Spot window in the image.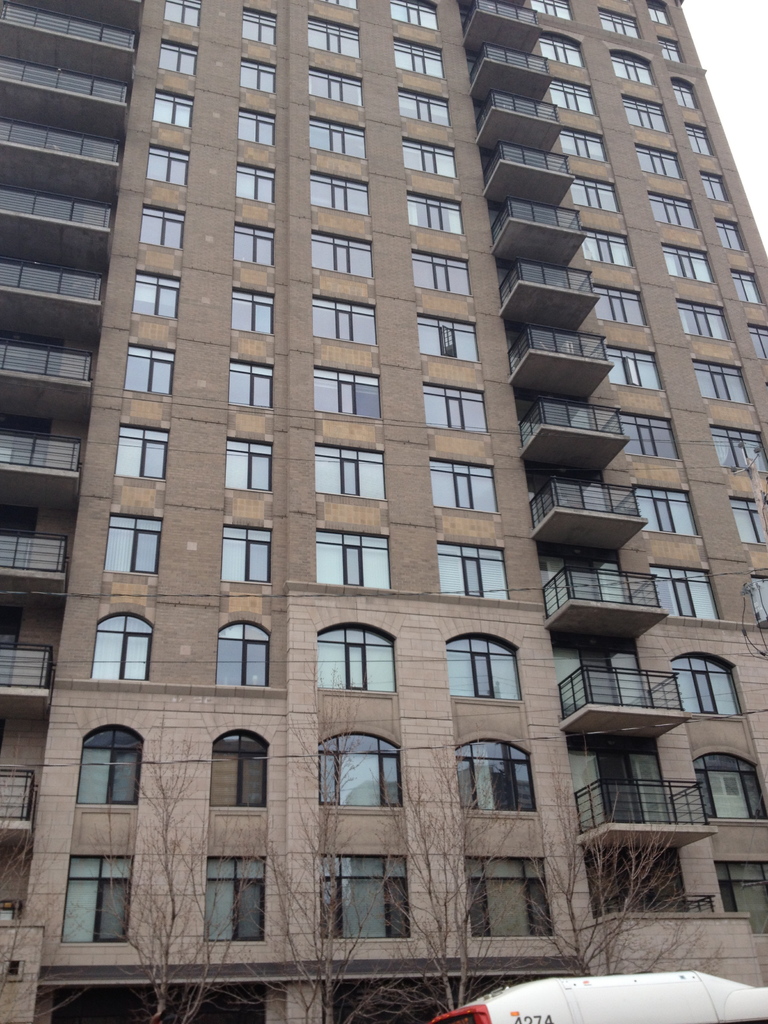
window found at [x1=732, y1=492, x2=767, y2=545].
